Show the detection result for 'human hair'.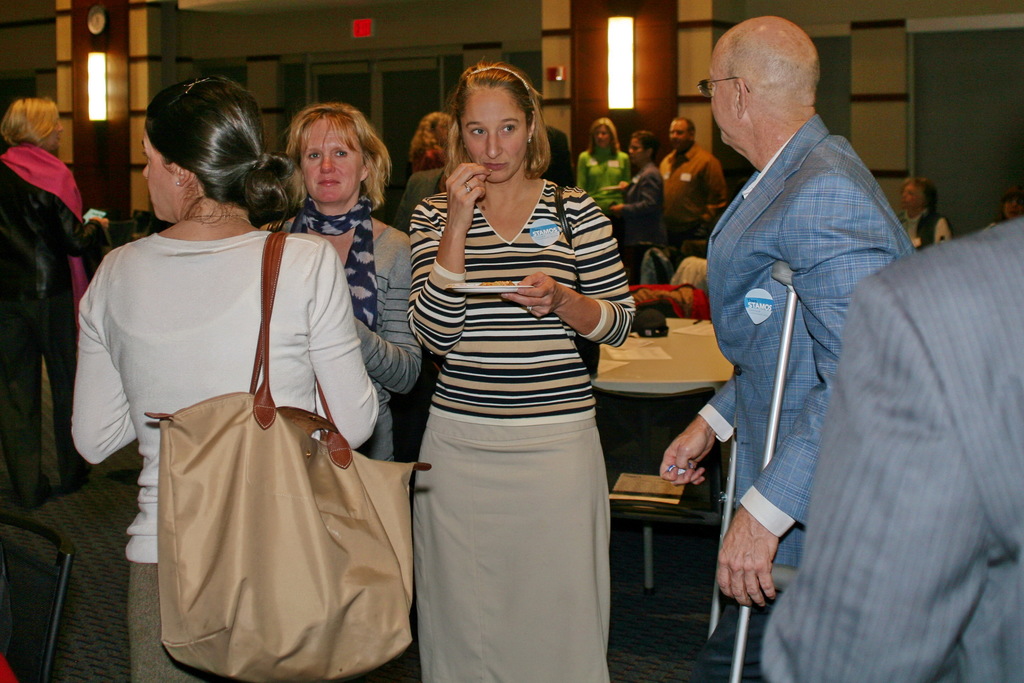
left=0, top=95, right=61, bottom=152.
